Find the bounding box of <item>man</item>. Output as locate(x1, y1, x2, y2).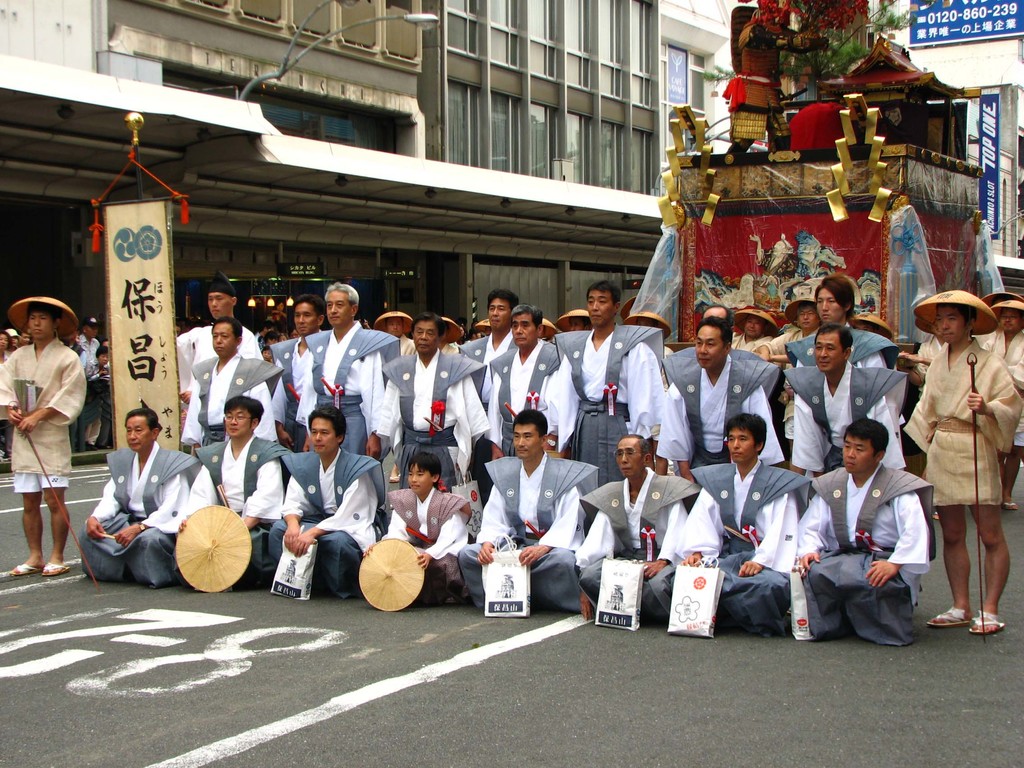
locate(182, 272, 271, 448).
